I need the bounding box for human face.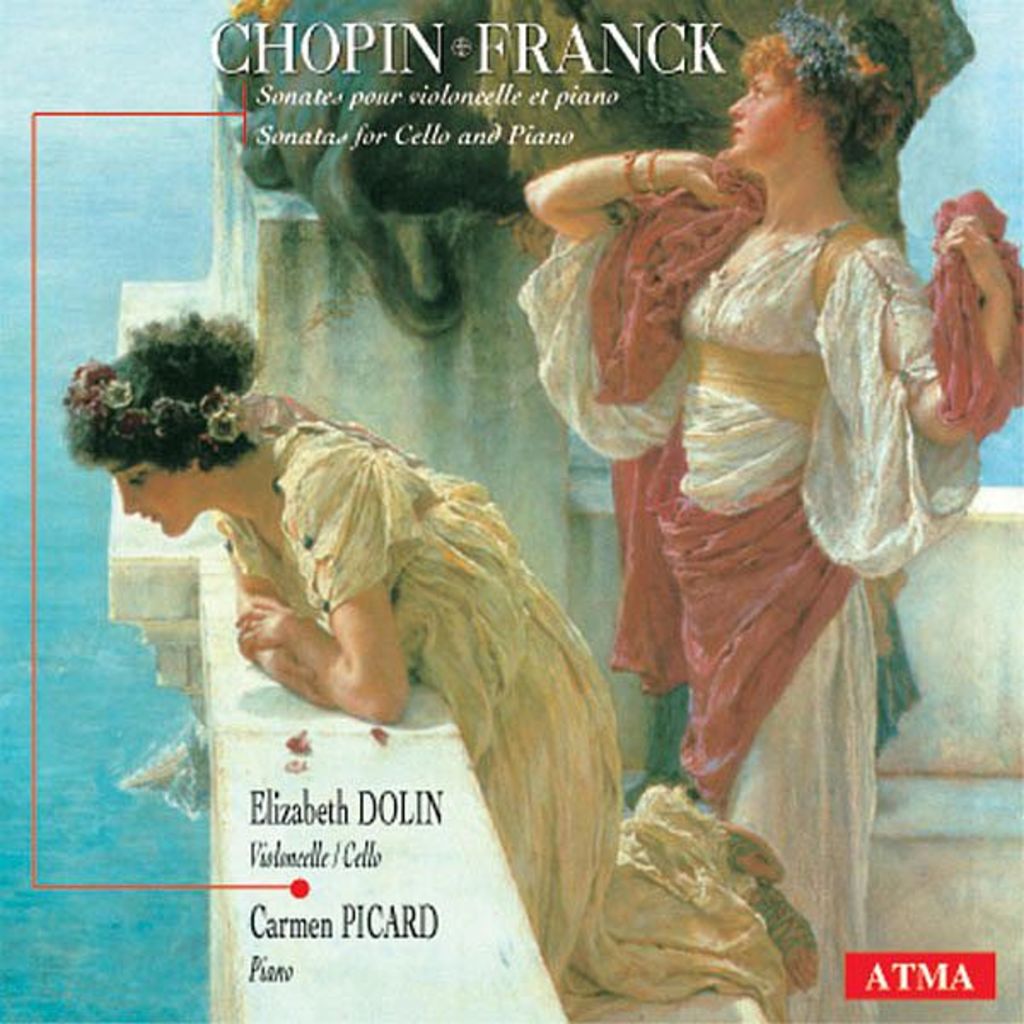
Here it is: left=101, top=459, right=200, bottom=538.
